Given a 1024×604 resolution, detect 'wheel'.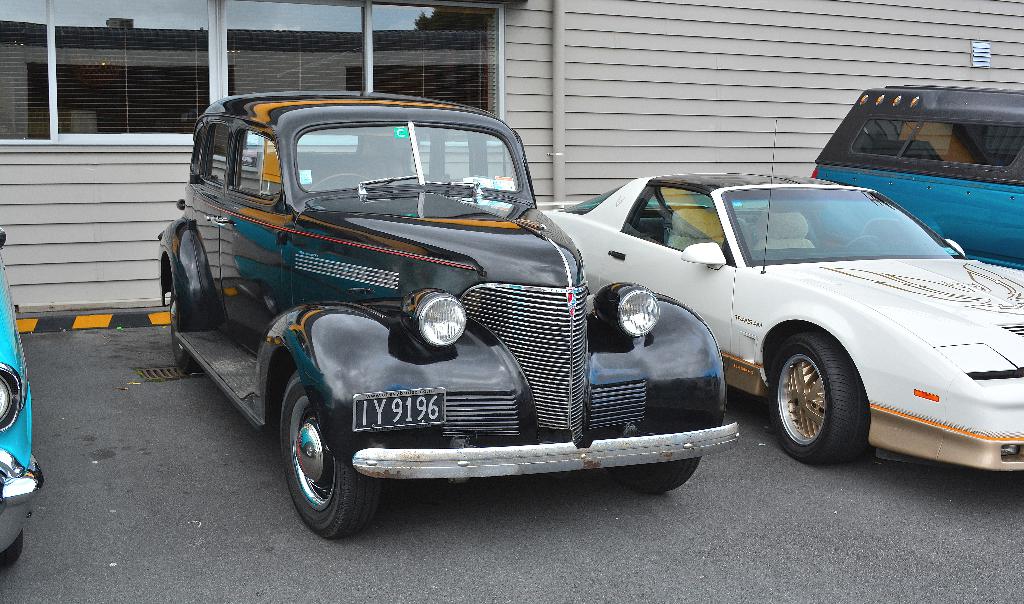
Rect(843, 233, 882, 247).
